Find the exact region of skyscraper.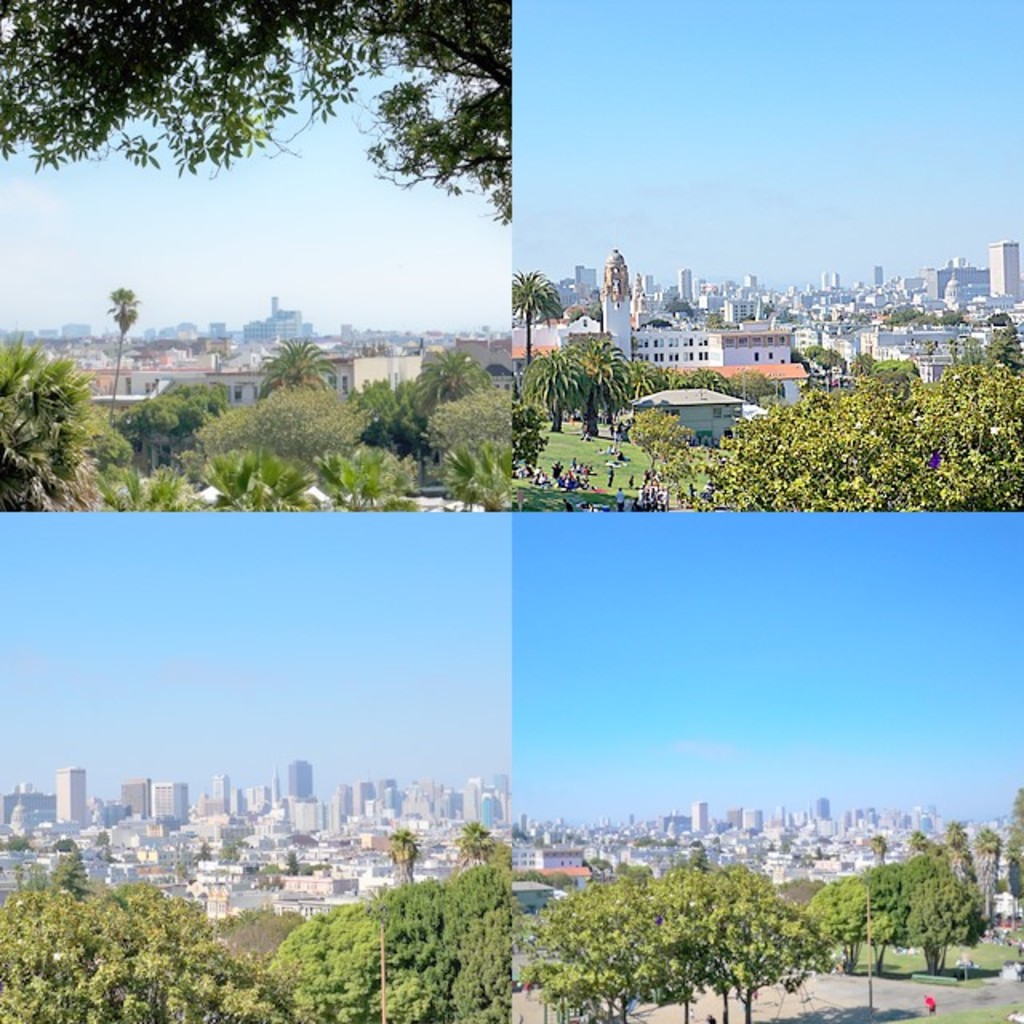
Exact region: rect(106, 771, 146, 829).
